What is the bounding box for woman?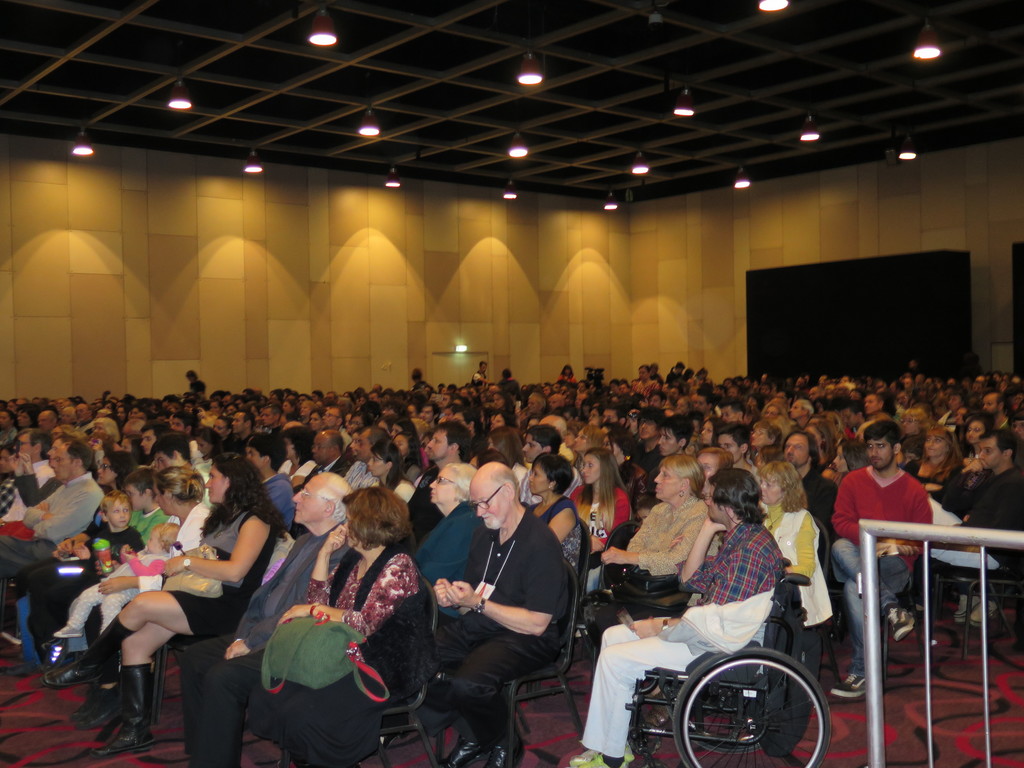
(392, 424, 413, 435).
